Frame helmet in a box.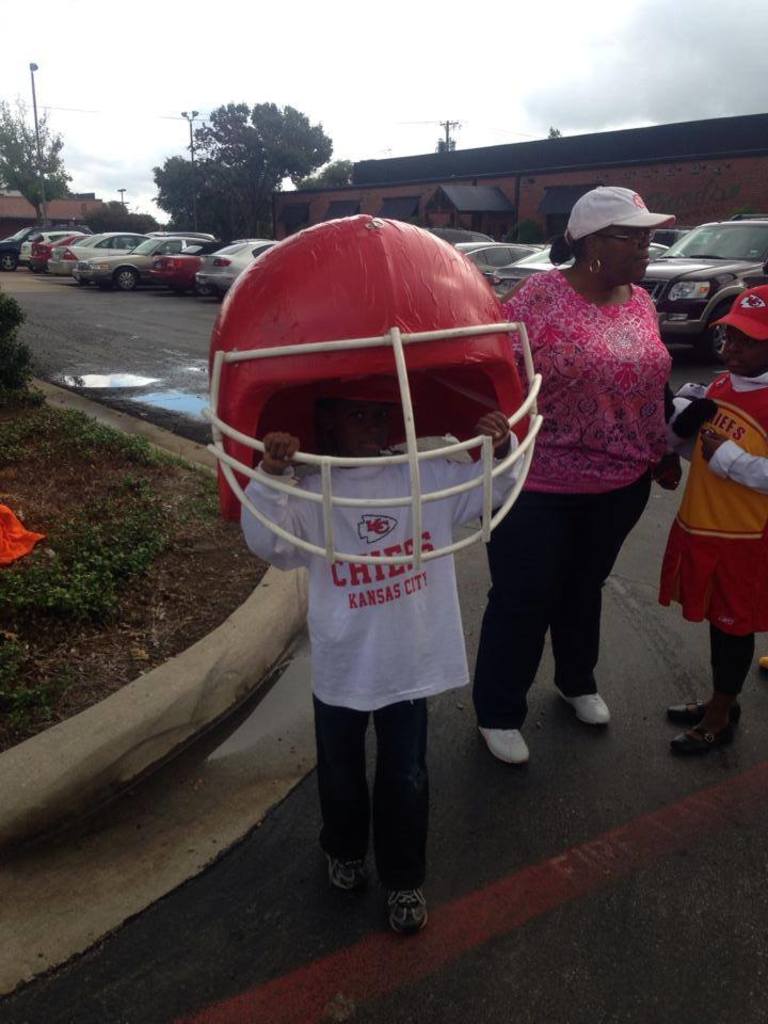
Rect(201, 210, 542, 579).
